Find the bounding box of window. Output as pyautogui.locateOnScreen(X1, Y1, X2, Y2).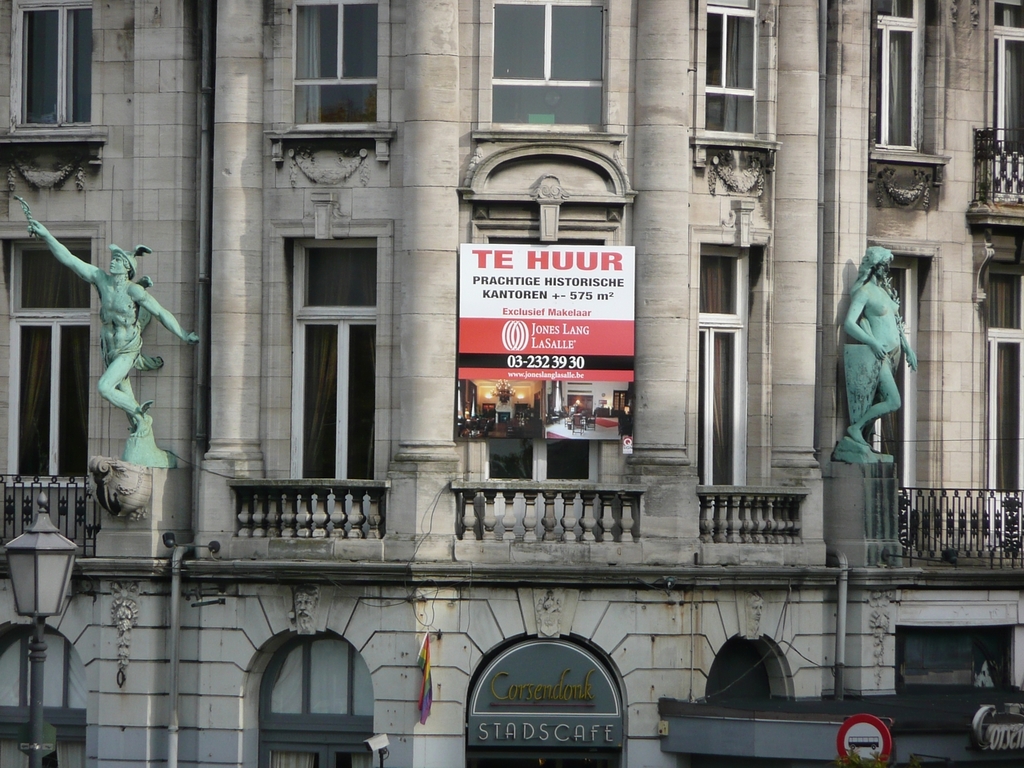
pyautogui.locateOnScreen(839, 254, 946, 506).
